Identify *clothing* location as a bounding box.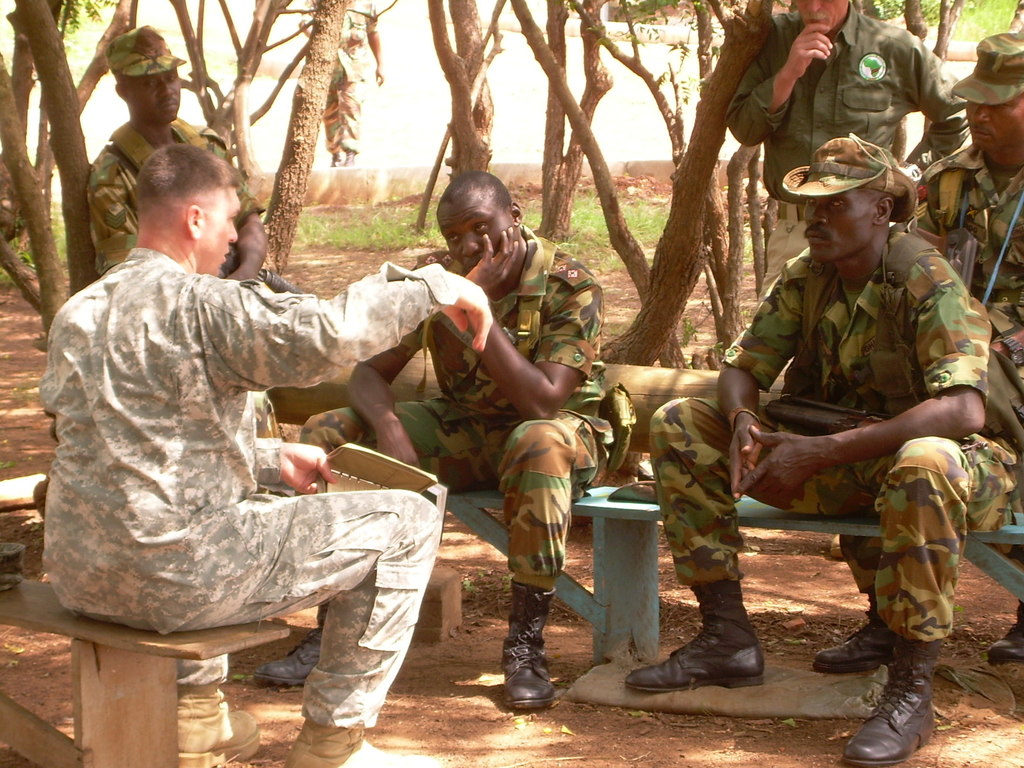
rect(897, 142, 1023, 372).
